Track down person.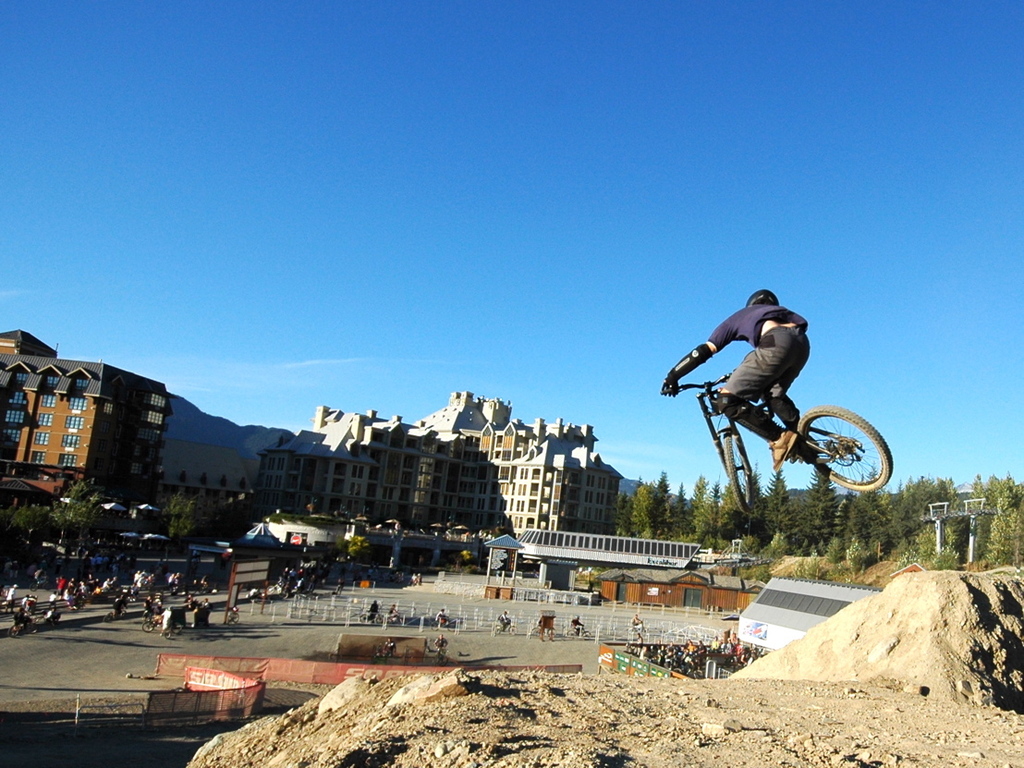
Tracked to {"left": 501, "top": 612, "right": 509, "bottom": 631}.
